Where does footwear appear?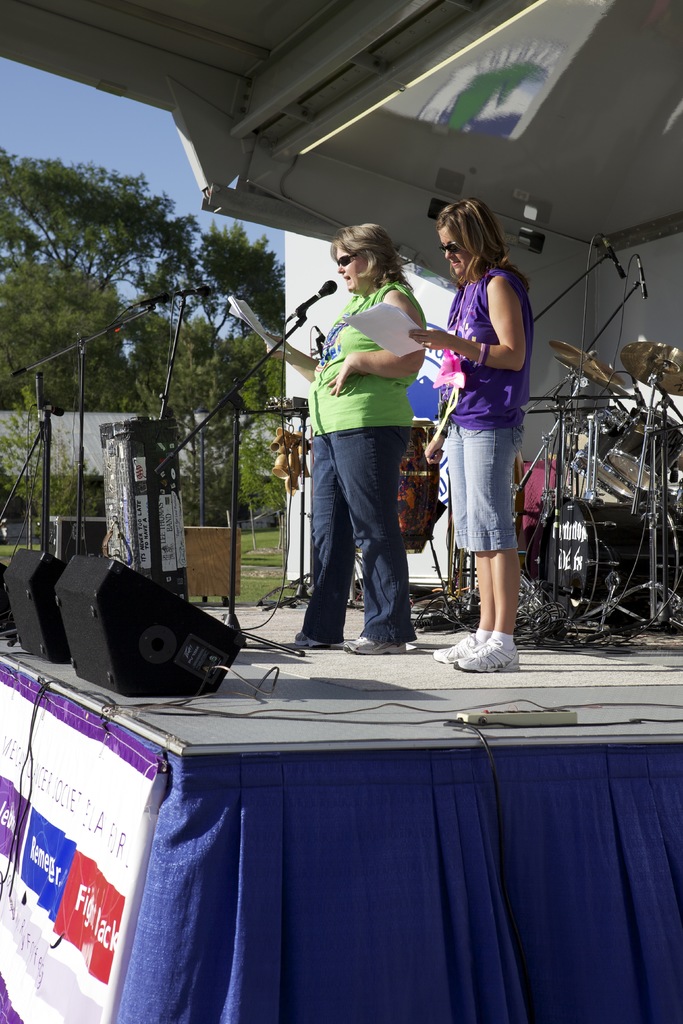
Appears at 341, 631, 404, 653.
